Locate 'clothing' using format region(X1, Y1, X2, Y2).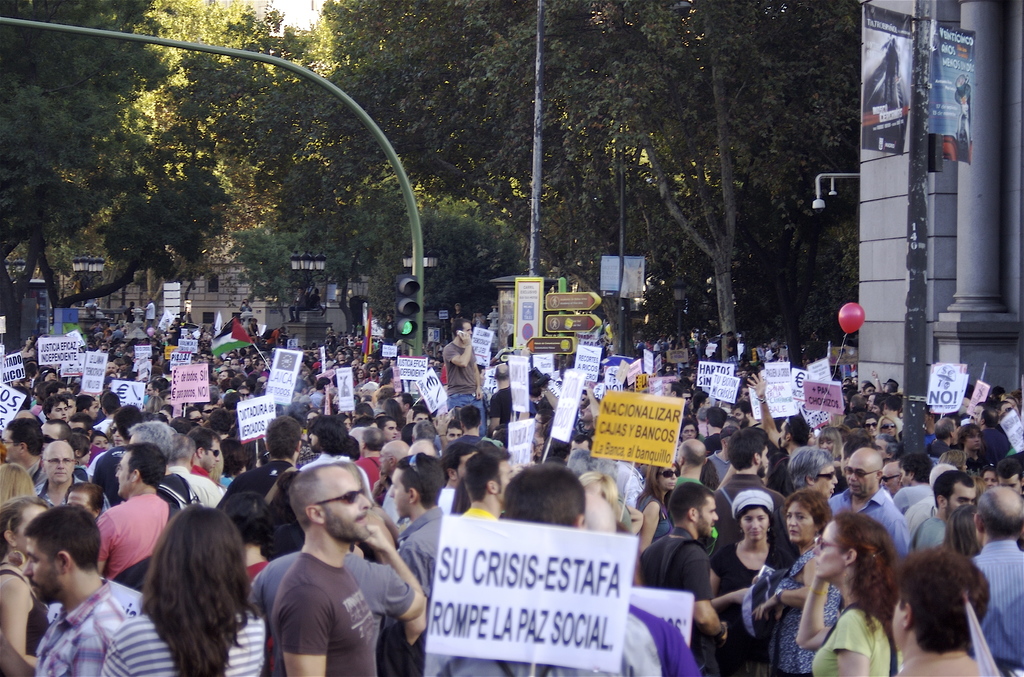
region(643, 483, 673, 542).
